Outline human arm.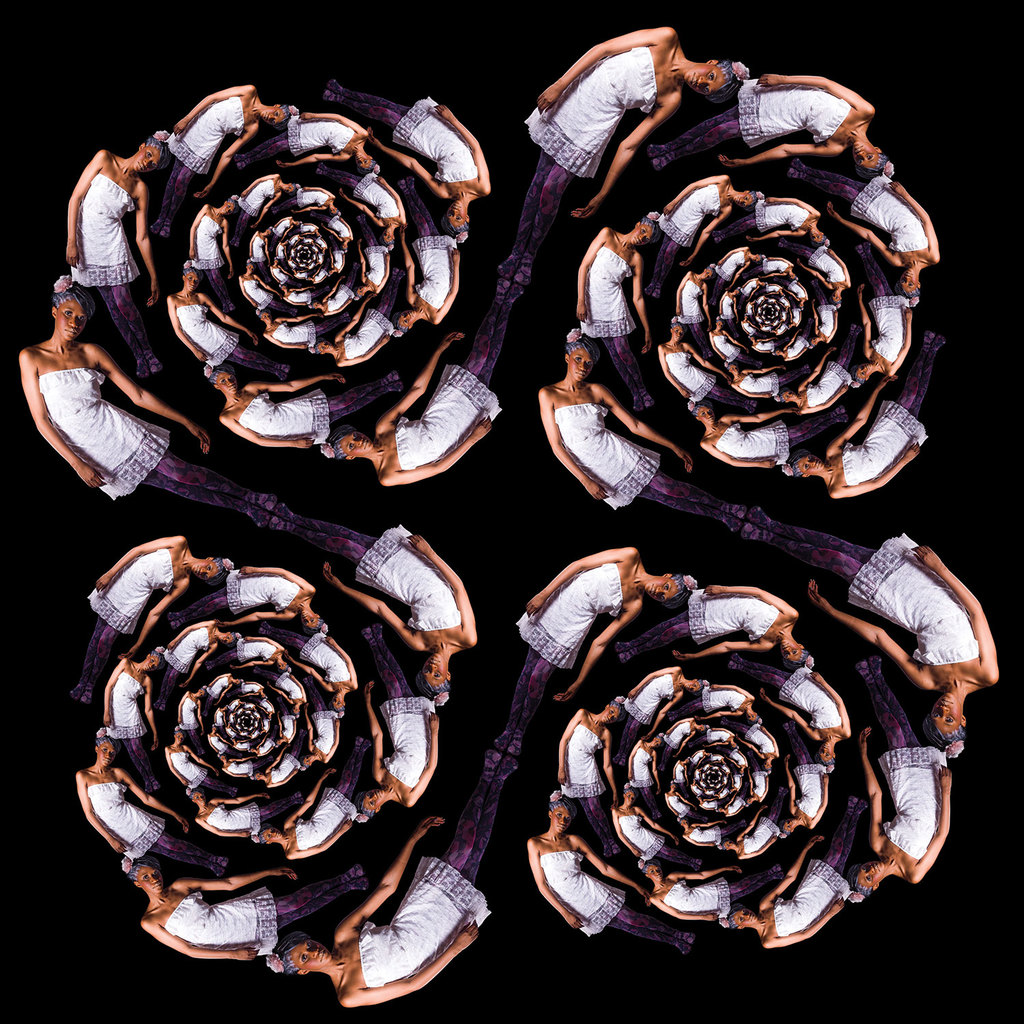
Outline: box=[238, 276, 256, 307].
